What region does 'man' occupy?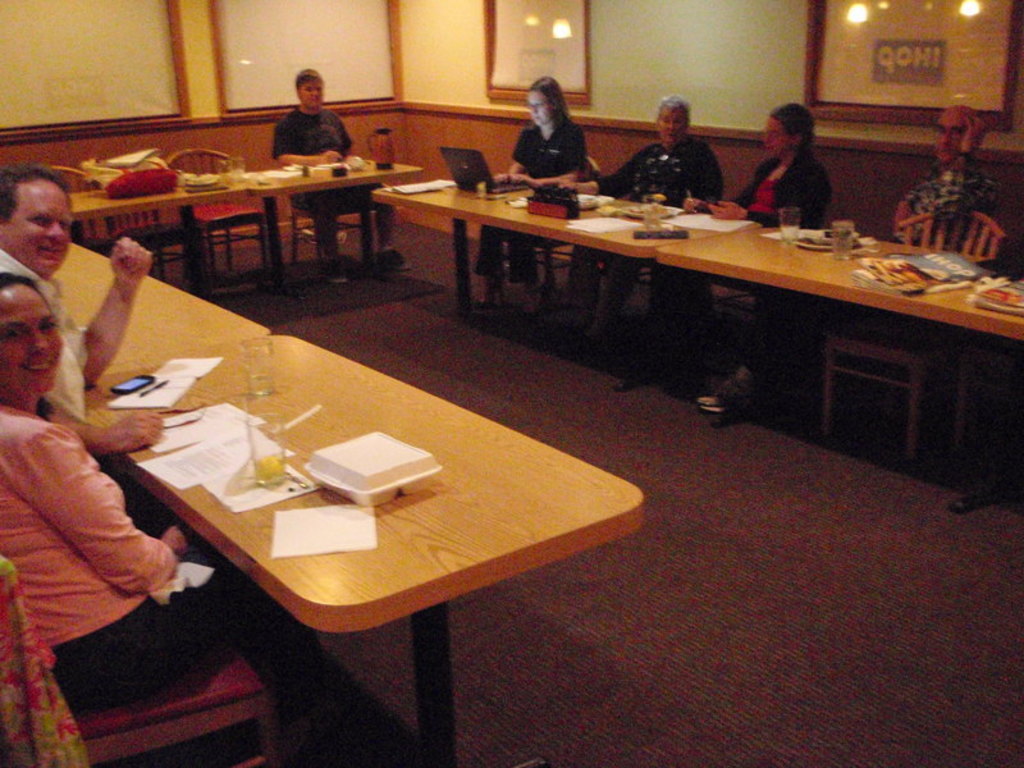
{"x1": 554, "y1": 95, "x2": 721, "y2": 343}.
